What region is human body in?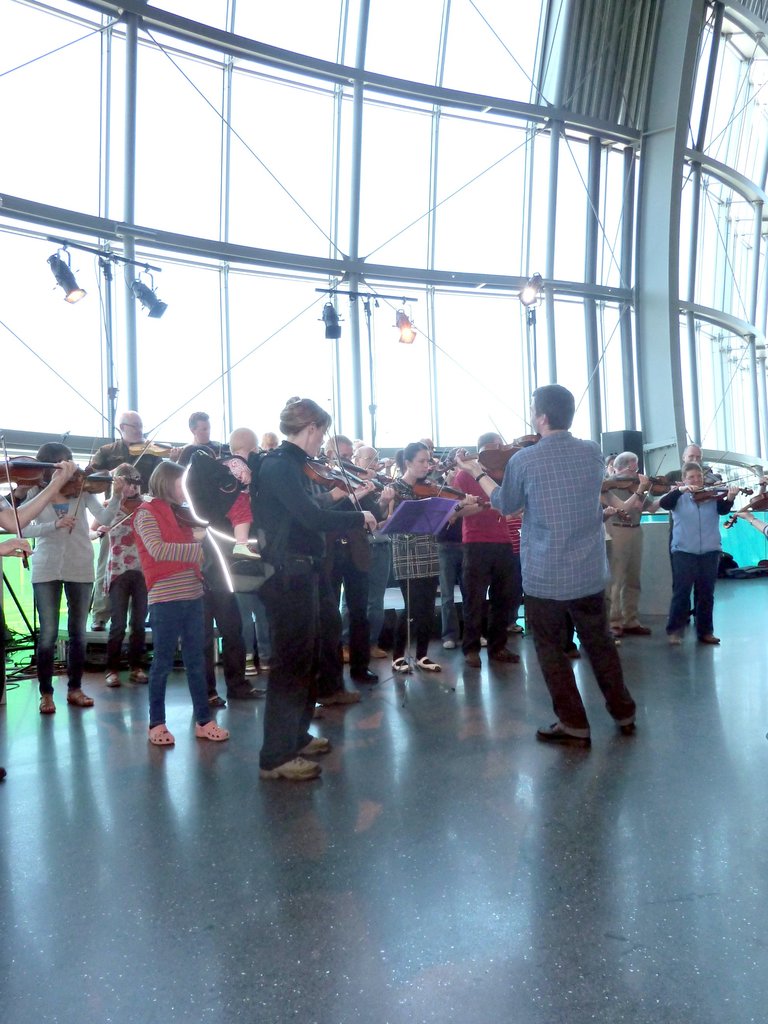
Rect(128, 470, 233, 764).
